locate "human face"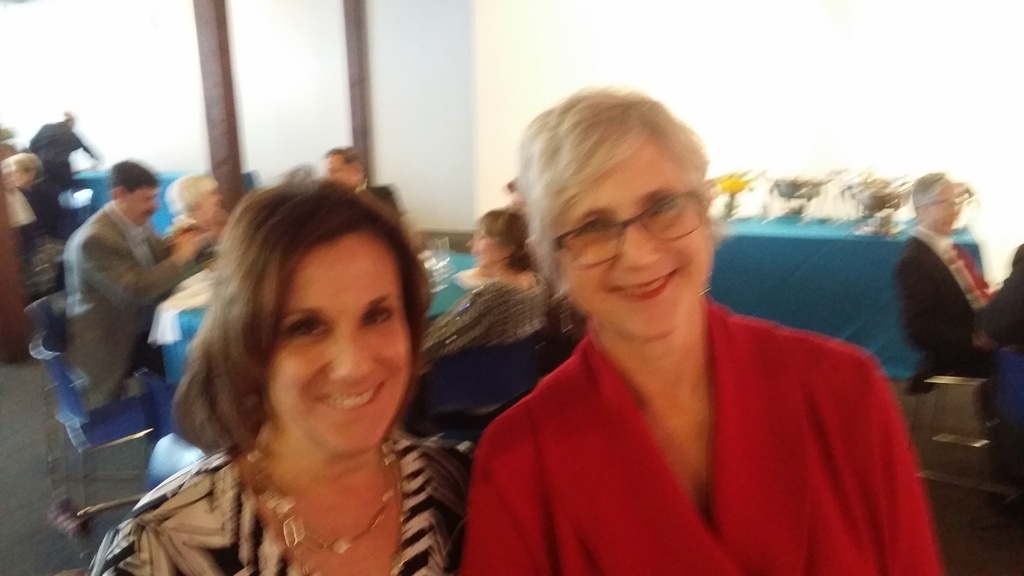
555/132/712/340
